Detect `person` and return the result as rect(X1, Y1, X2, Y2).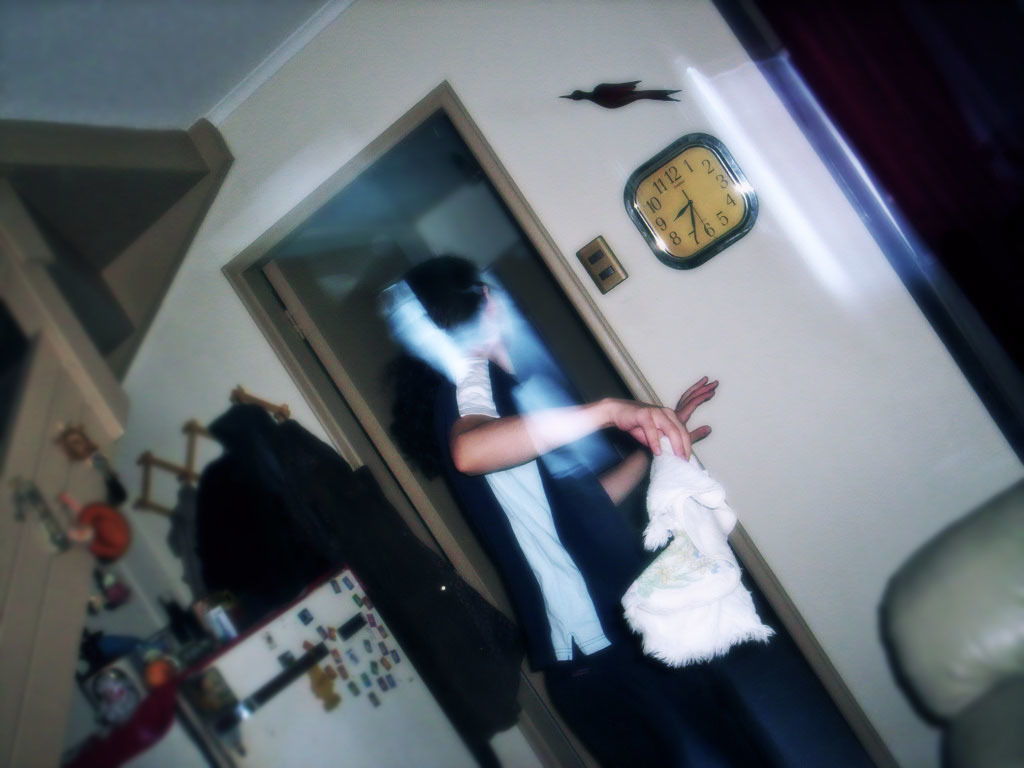
rect(436, 262, 721, 767).
